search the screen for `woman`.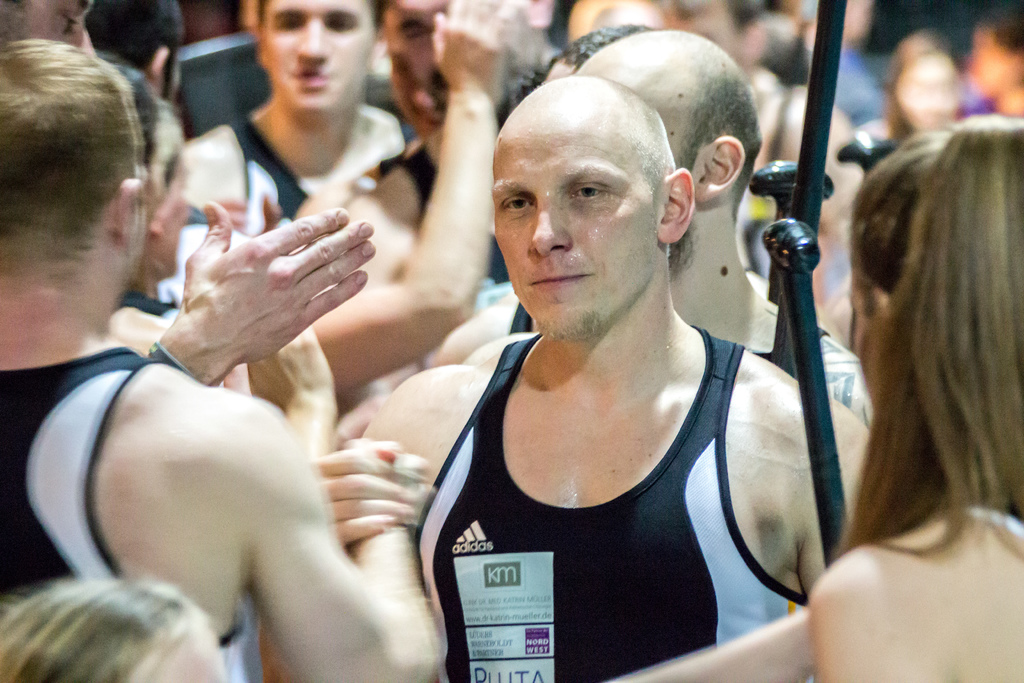
Found at 802, 107, 1023, 681.
